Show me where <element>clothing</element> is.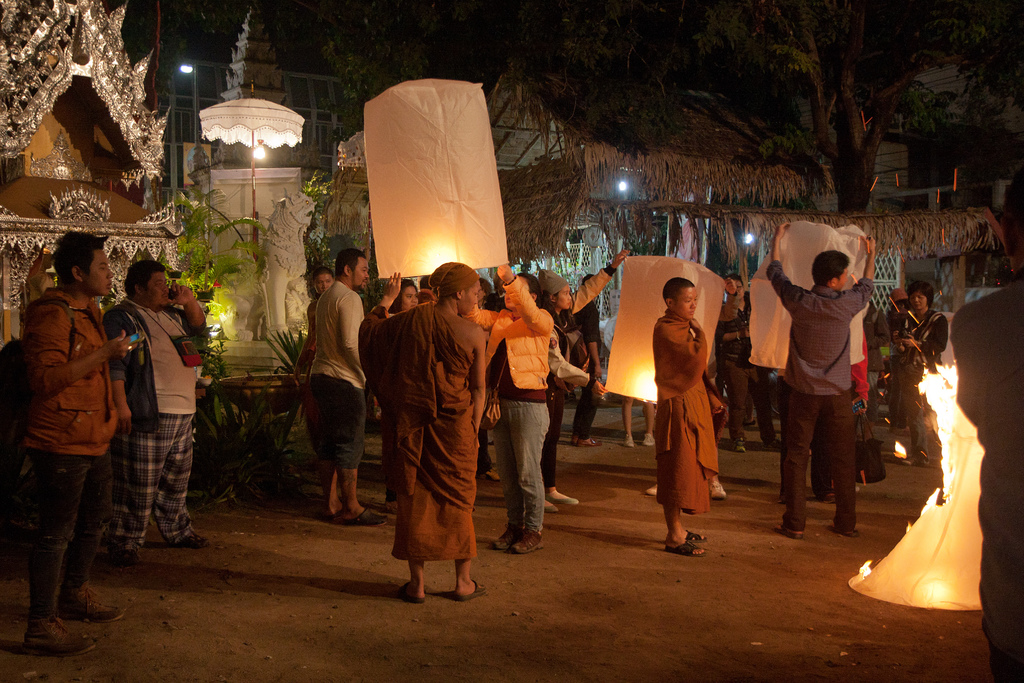
<element>clothing</element> is at x1=653, y1=310, x2=728, y2=508.
